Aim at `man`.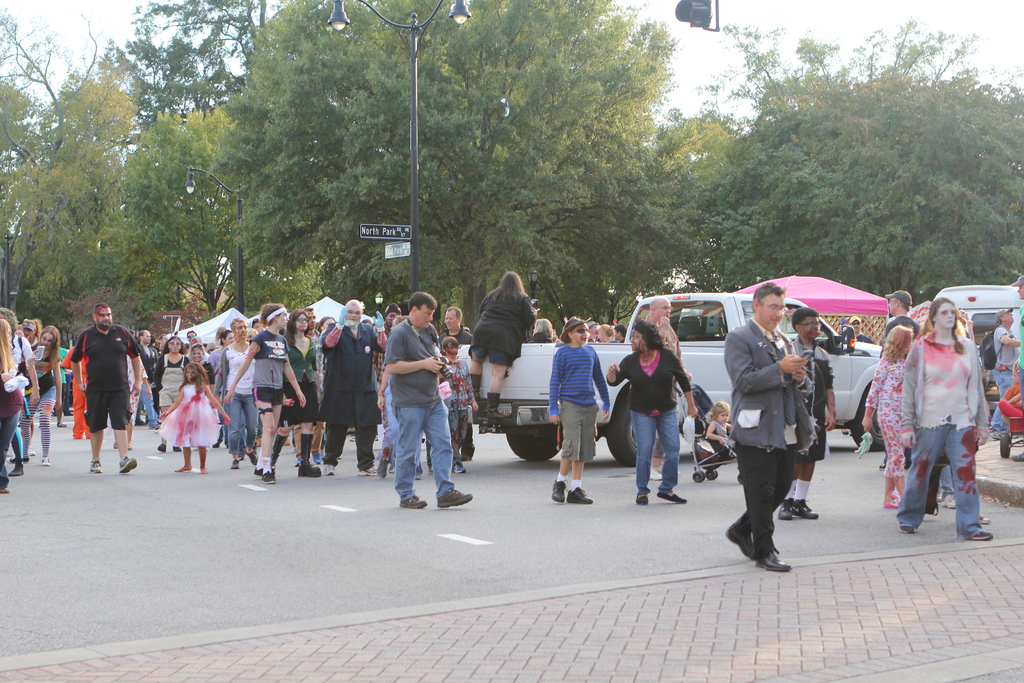
Aimed at region(321, 300, 387, 474).
